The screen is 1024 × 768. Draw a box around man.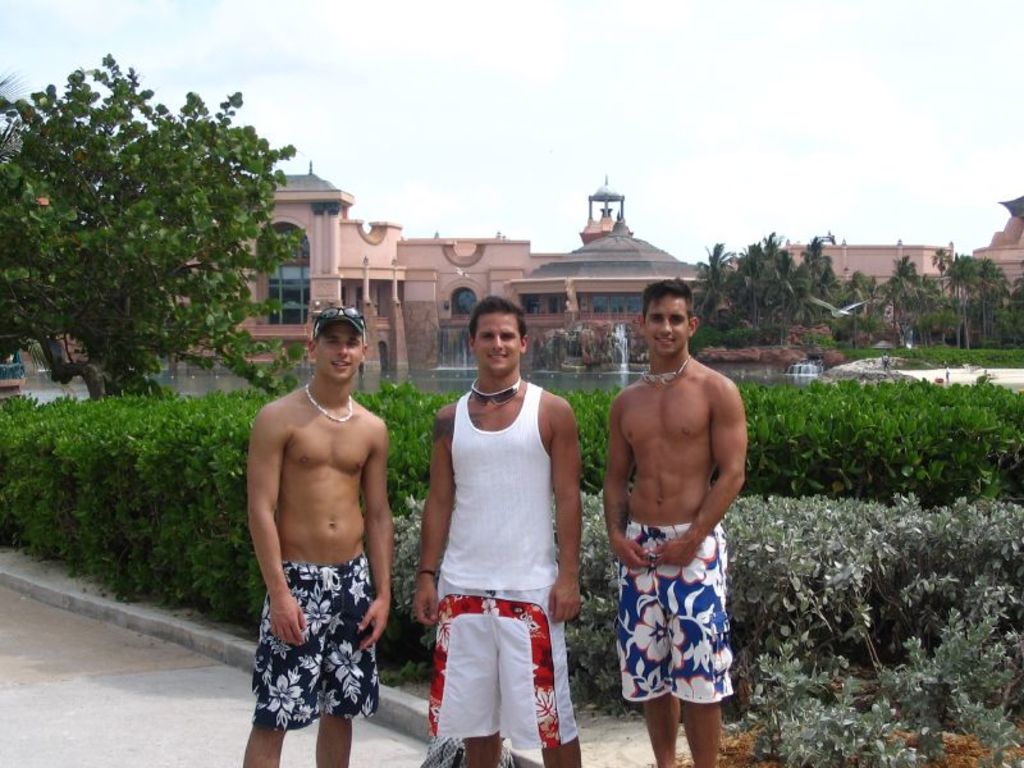
<bbox>241, 307, 389, 767</bbox>.
